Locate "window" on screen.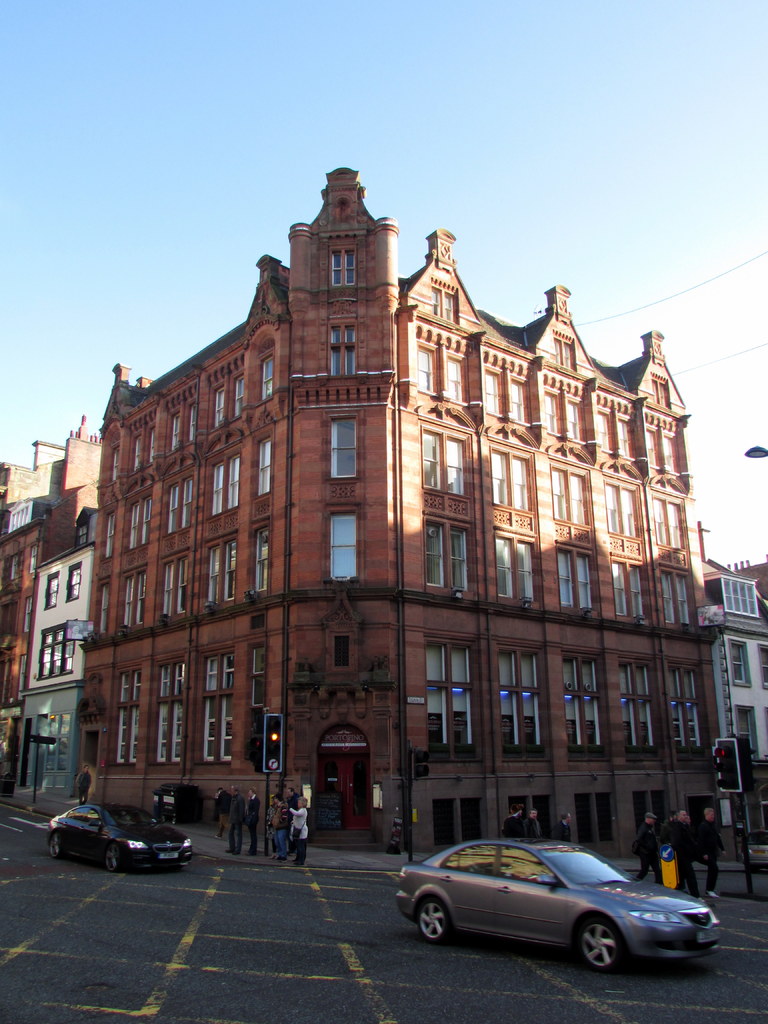
On screen at 115/669/148/706.
